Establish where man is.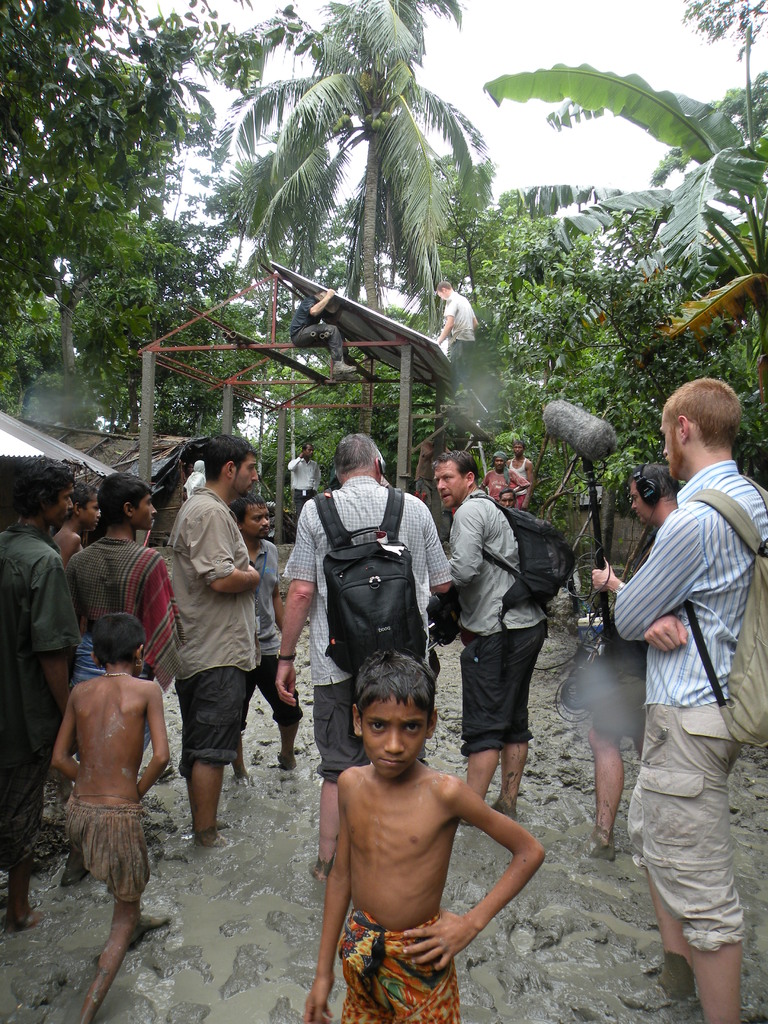
Established at left=60, top=470, right=181, bottom=888.
